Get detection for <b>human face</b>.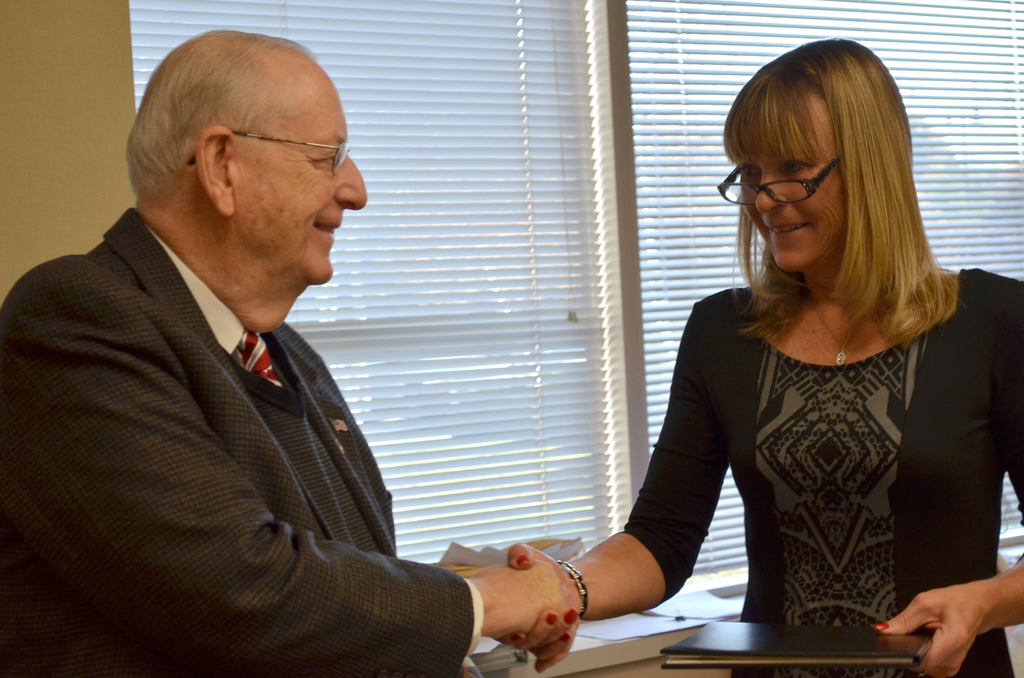
Detection: [749,94,850,269].
